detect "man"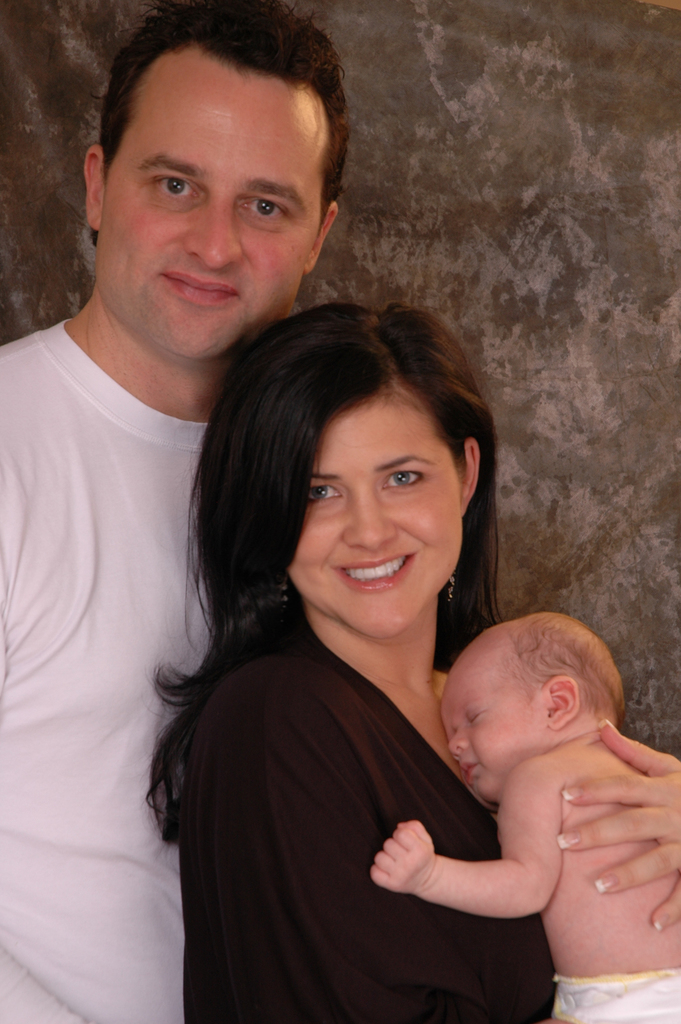
5:61:310:898
